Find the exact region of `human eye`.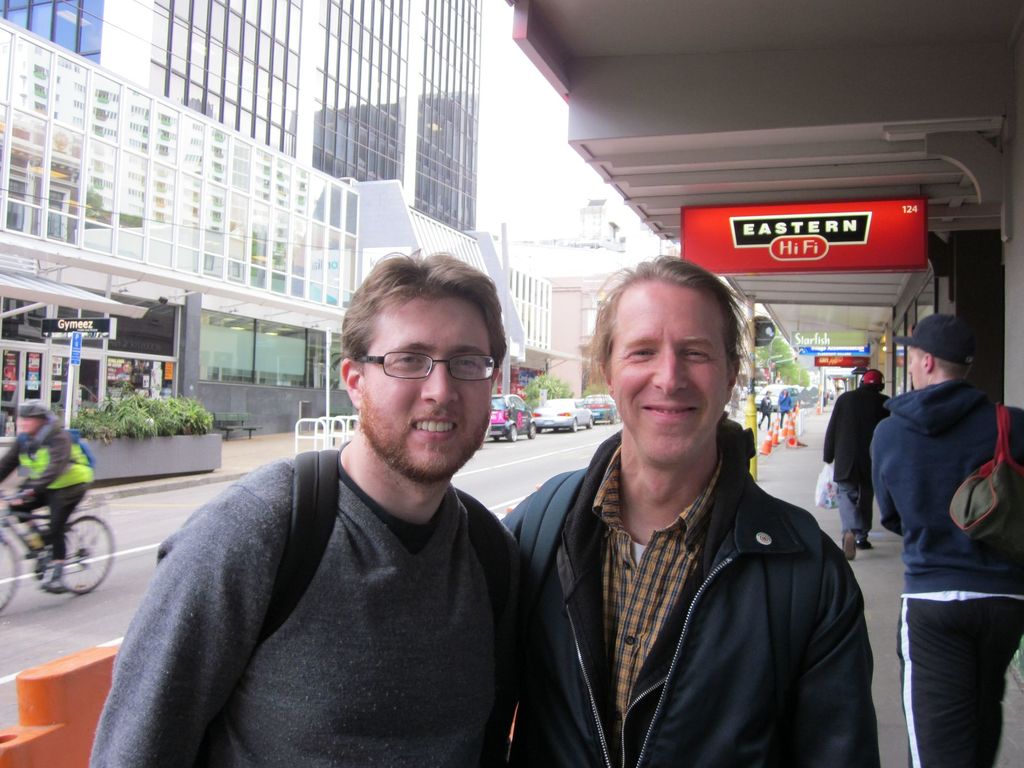
Exact region: crop(392, 355, 427, 367).
